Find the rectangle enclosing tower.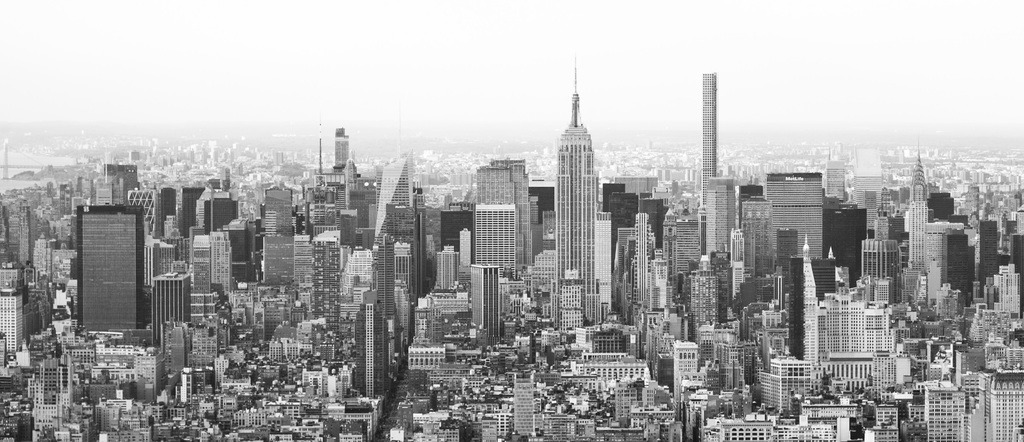
Rect(433, 238, 462, 293).
